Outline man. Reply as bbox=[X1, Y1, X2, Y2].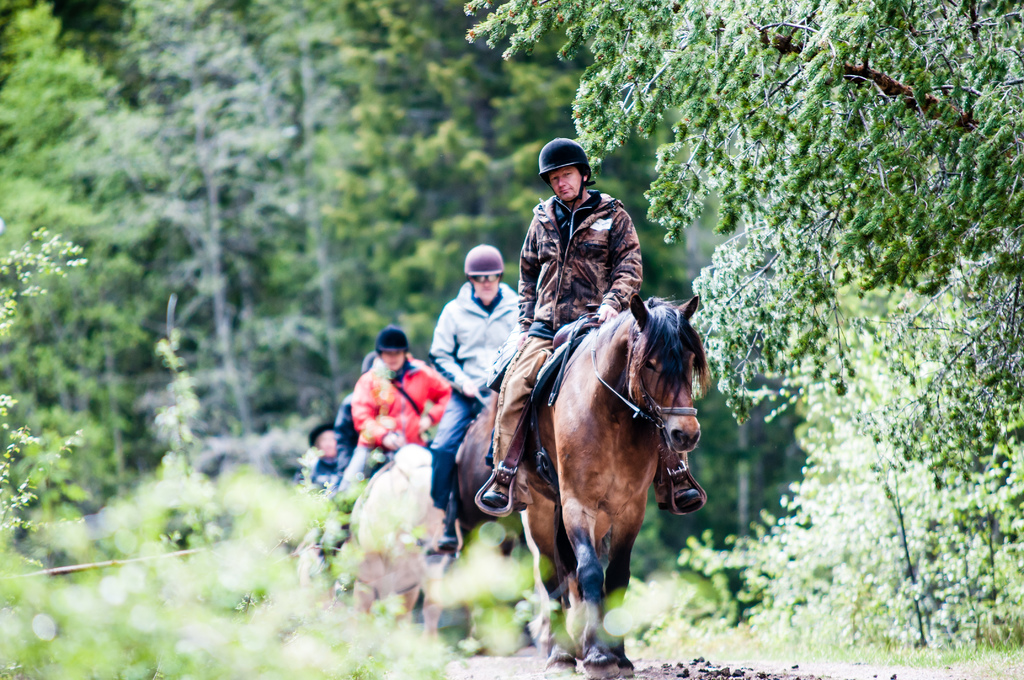
bbox=[429, 243, 523, 546].
